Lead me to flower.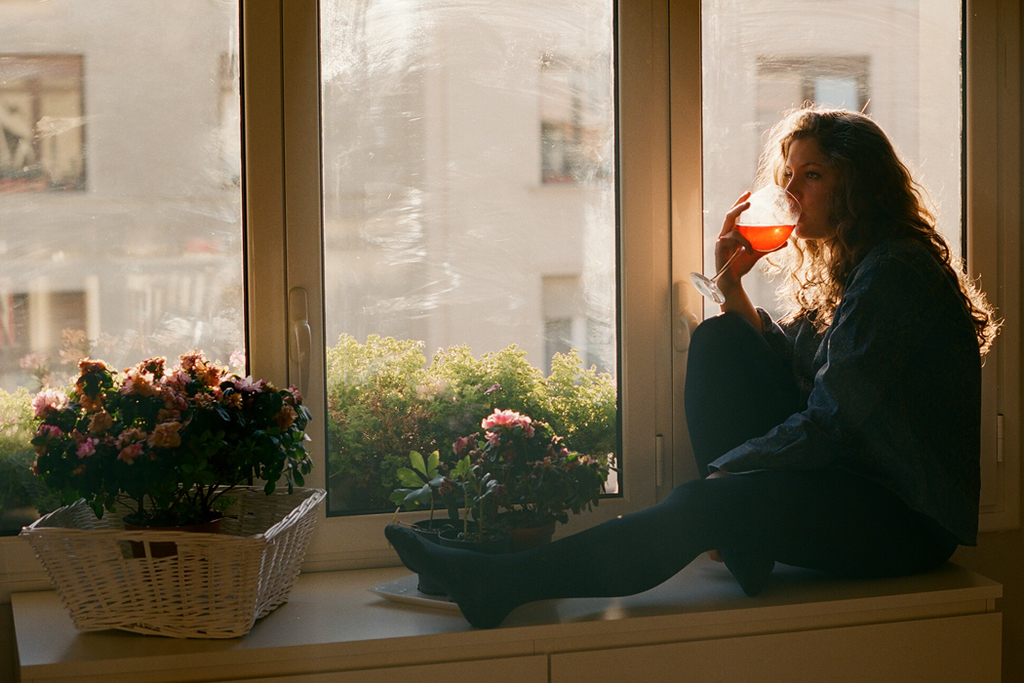
Lead to detection(447, 429, 478, 459).
